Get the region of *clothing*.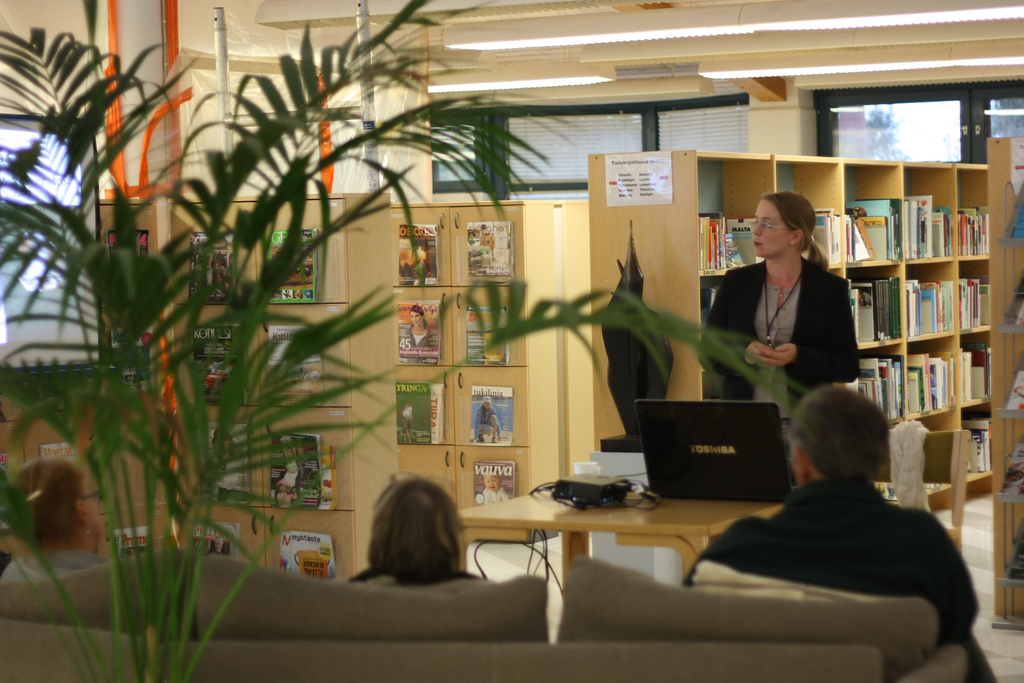
[680, 464, 990, 679].
